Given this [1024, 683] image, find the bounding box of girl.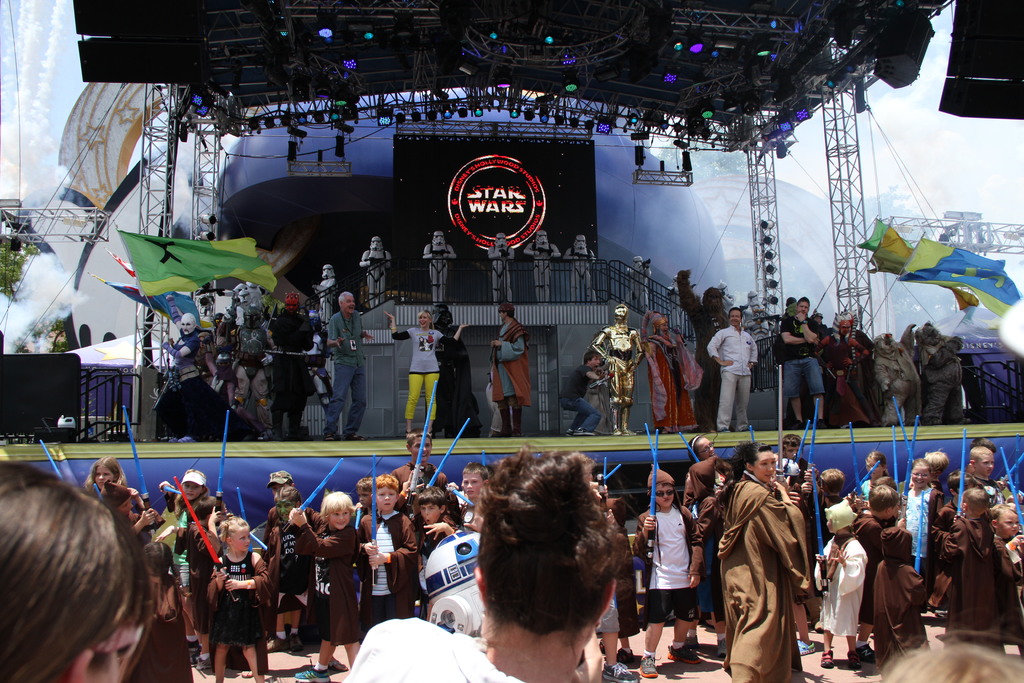
box(821, 466, 844, 516).
